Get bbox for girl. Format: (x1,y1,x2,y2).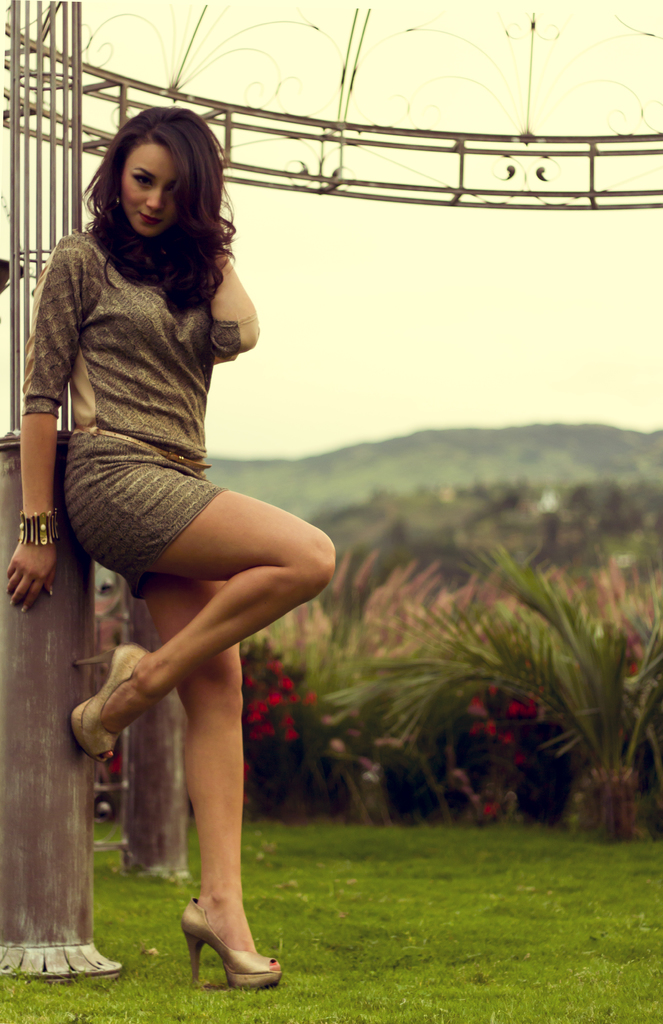
(37,98,369,980).
